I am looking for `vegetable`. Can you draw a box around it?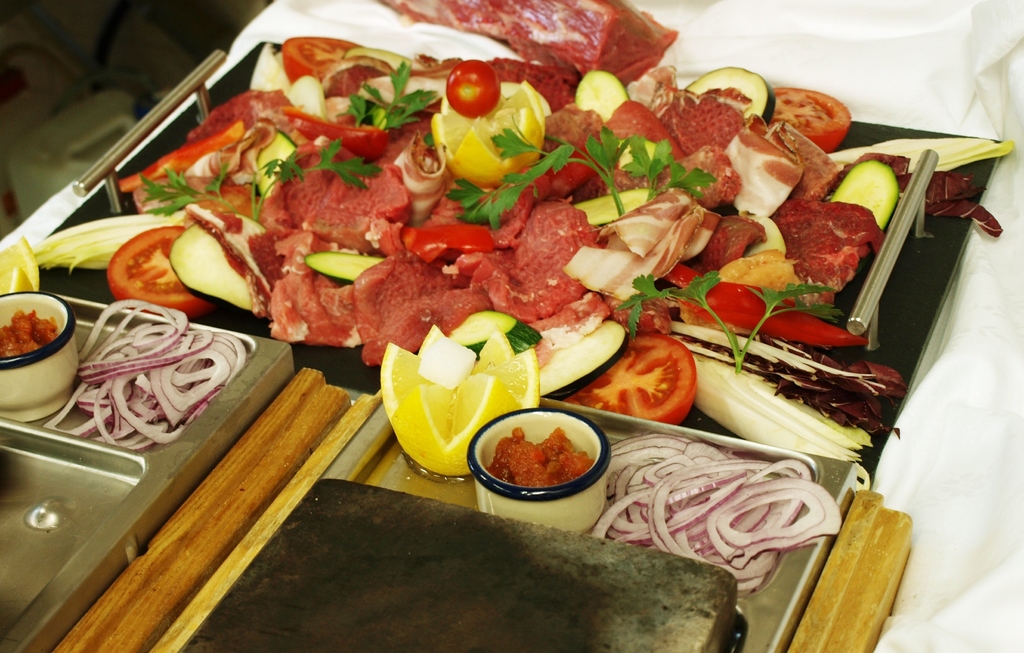
Sure, the bounding box is Rect(774, 86, 853, 152).
